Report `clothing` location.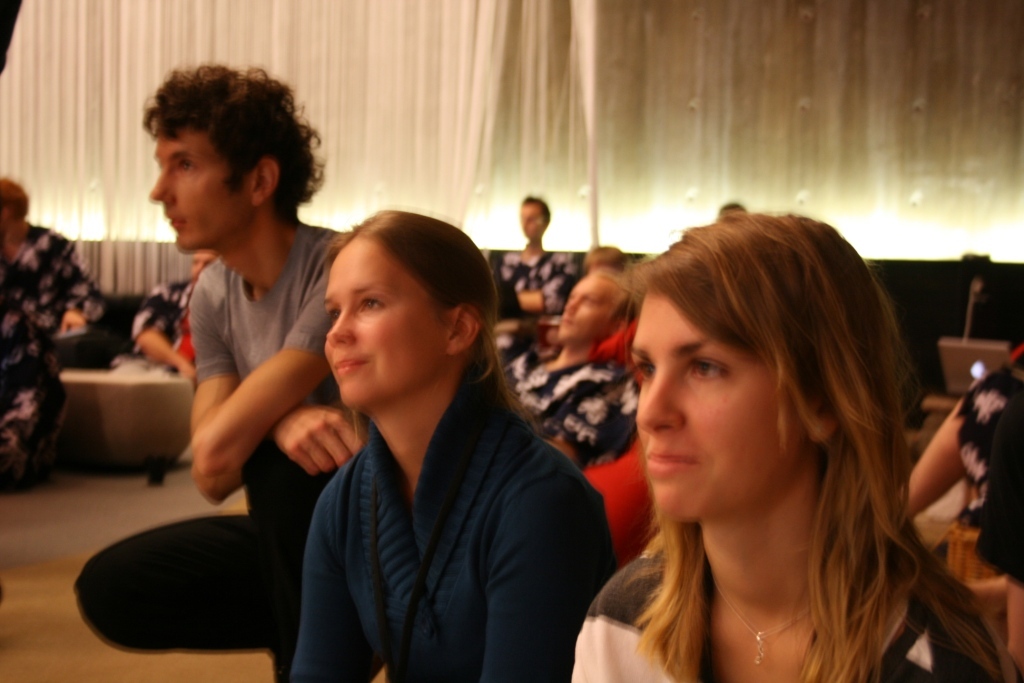
Report: {"x1": 514, "y1": 341, "x2": 647, "y2": 466}.
